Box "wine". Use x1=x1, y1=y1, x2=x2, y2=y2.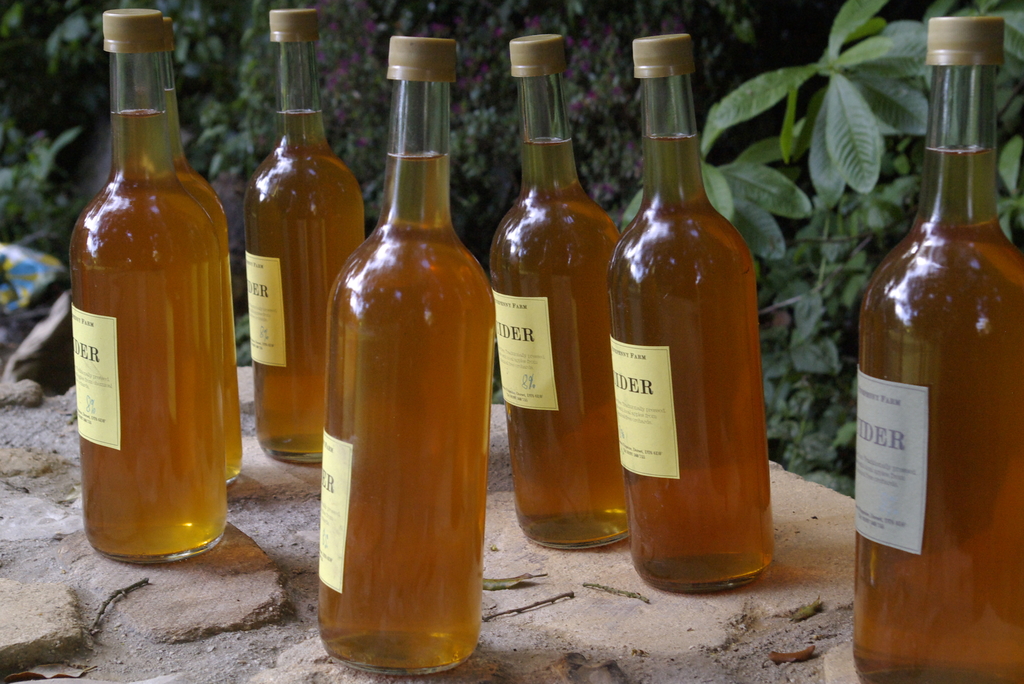
x1=862, y1=37, x2=999, y2=649.
